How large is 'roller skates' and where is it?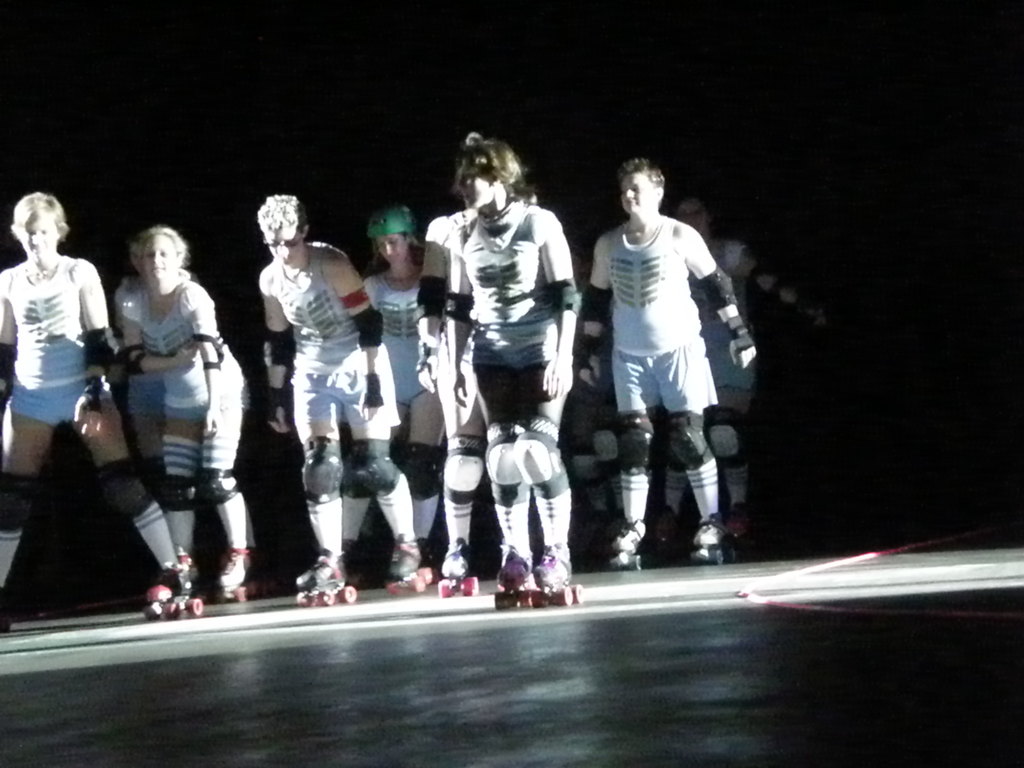
Bounding box: (left=607, top=518, right=650, bottom=573).
